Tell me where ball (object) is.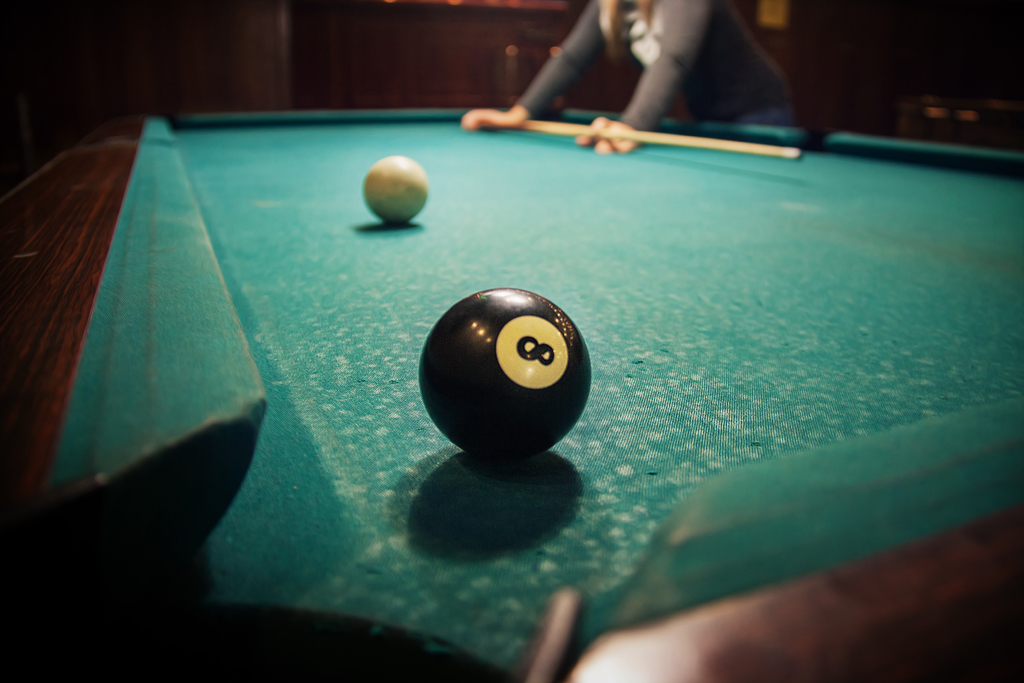
ball (object) is at crop(365, 159, 426, 225).
